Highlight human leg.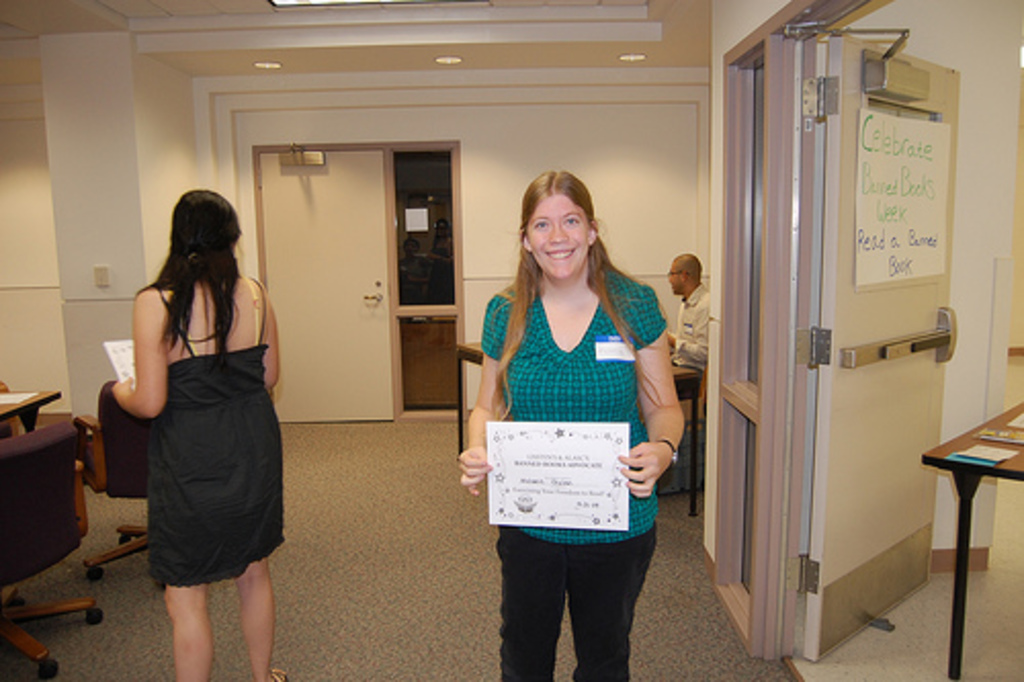
Highlighted region: region(164, 573, 223, 680).
